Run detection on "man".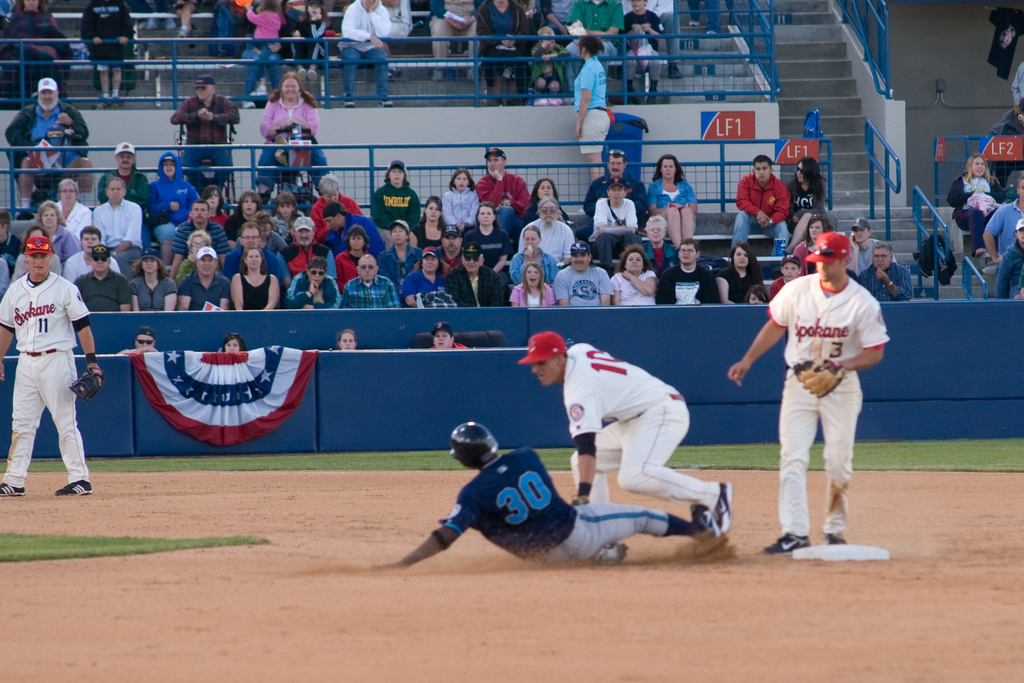
Result: box(321, 200, 383, 263).
